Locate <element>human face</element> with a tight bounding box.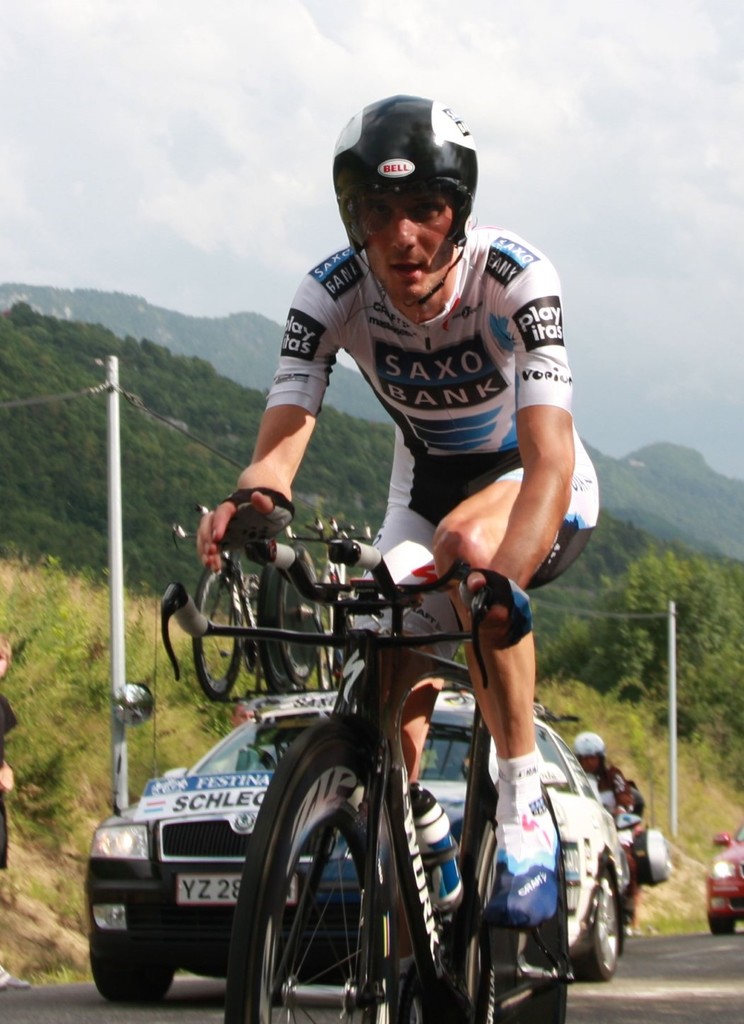
bbox=(356, 181, 456, 298).
